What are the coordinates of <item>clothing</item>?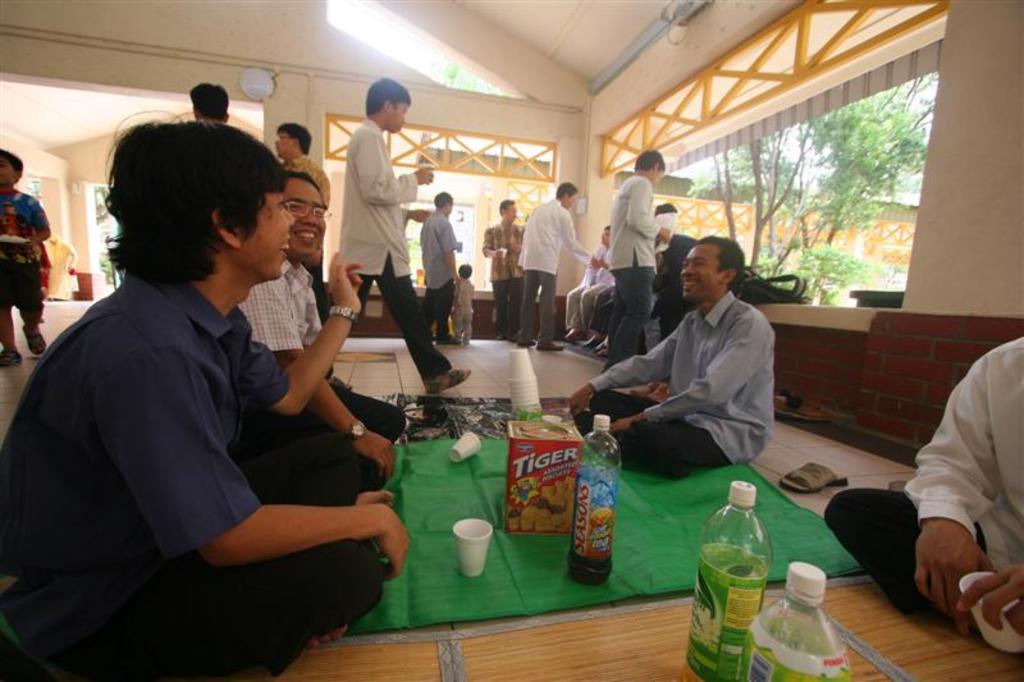
(left=823, top=334, right=1023, bottom=610).
